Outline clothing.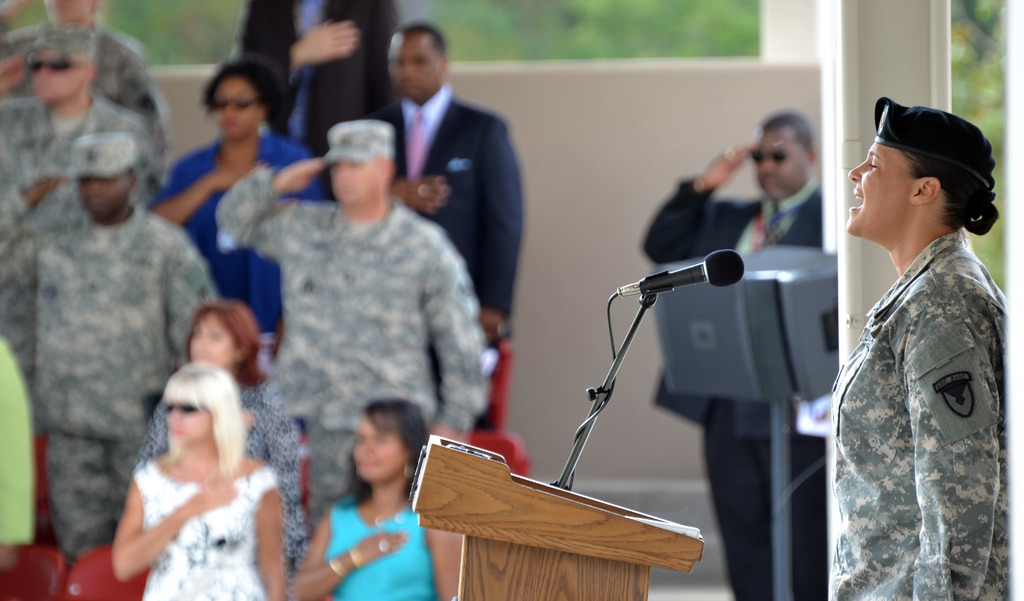
Outline: 815, 172, 1016, 588.
